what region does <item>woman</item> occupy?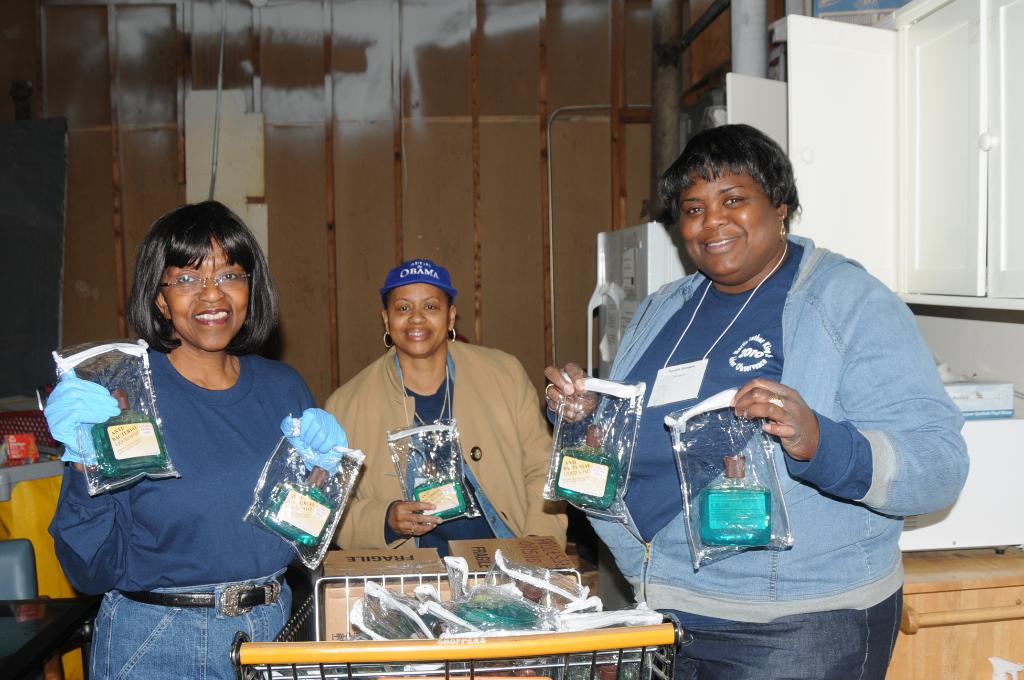
(49,203,348,679).
